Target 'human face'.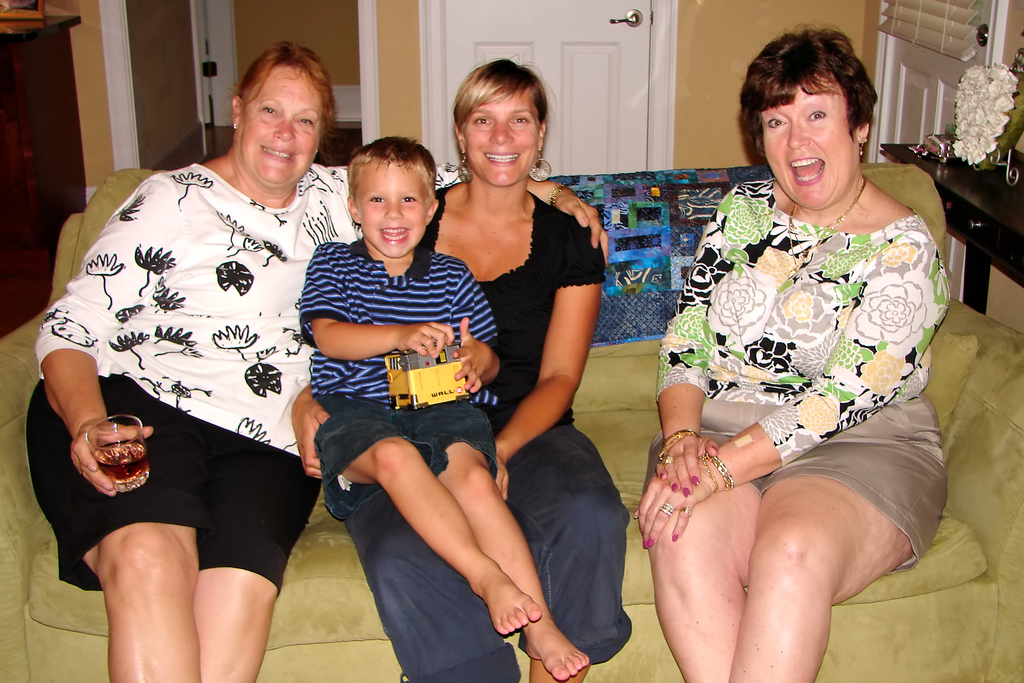
Target region: crop(358, 168, 430, 256).
